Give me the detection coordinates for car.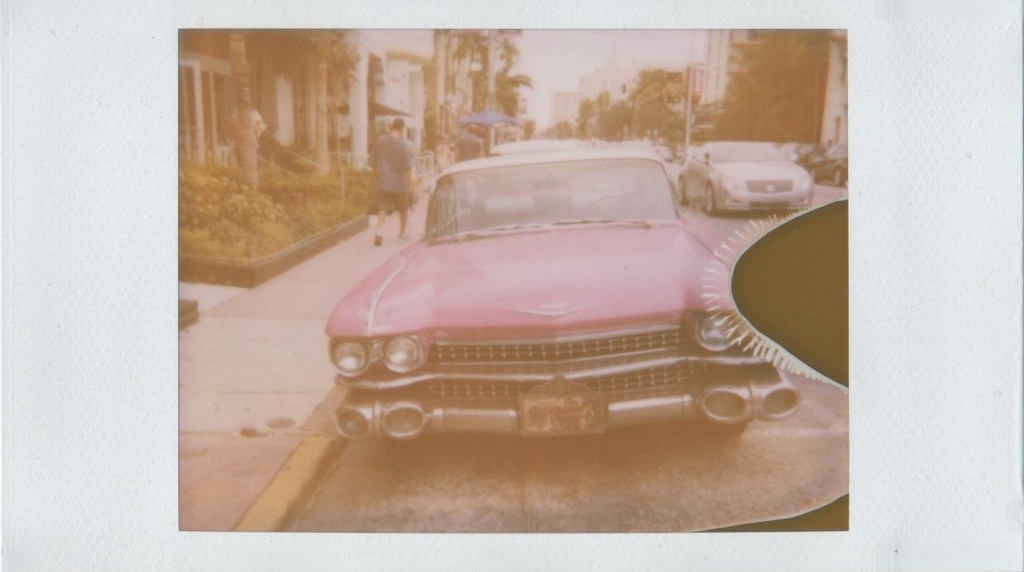
326:156:801:426.
